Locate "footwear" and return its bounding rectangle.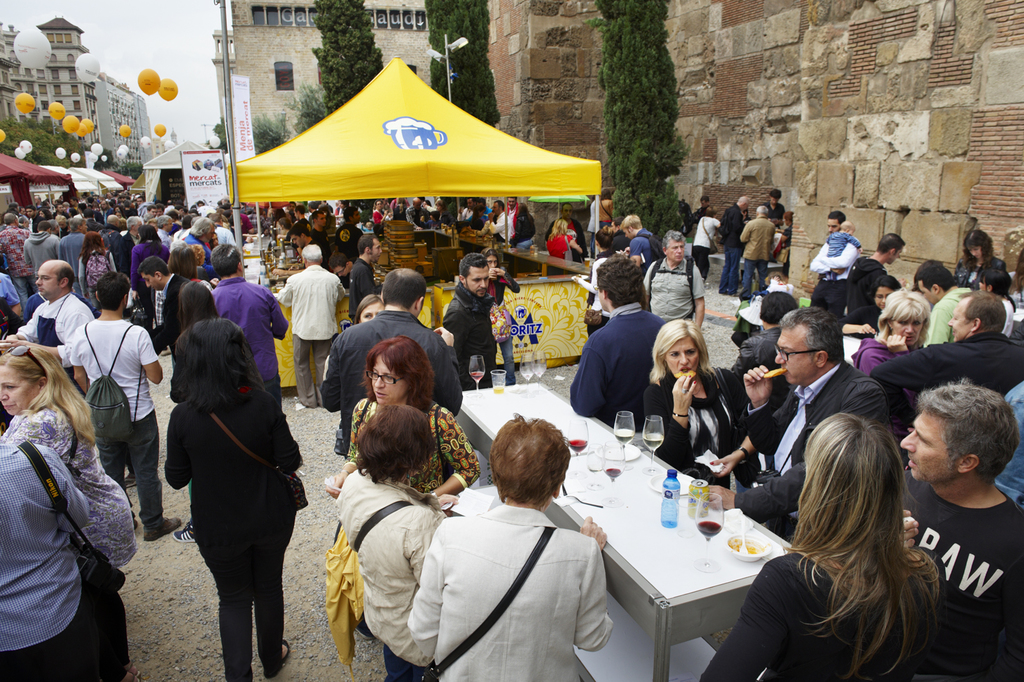
[146, 513, 177, 543].
